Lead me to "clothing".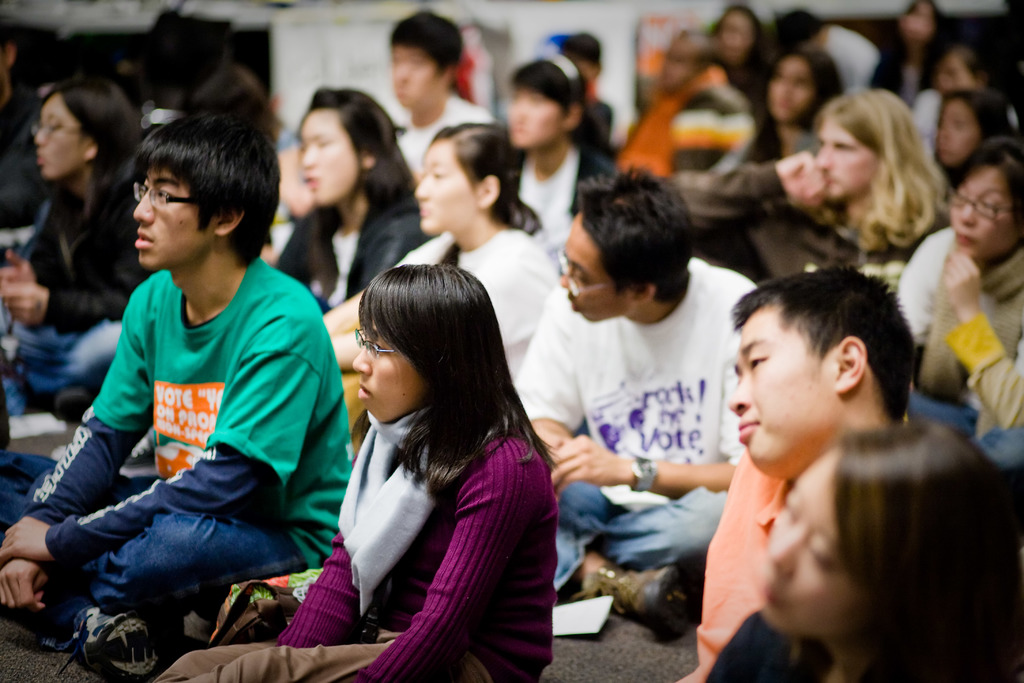
Lead to x1=709 y1=607 x2=936 y2=682.
